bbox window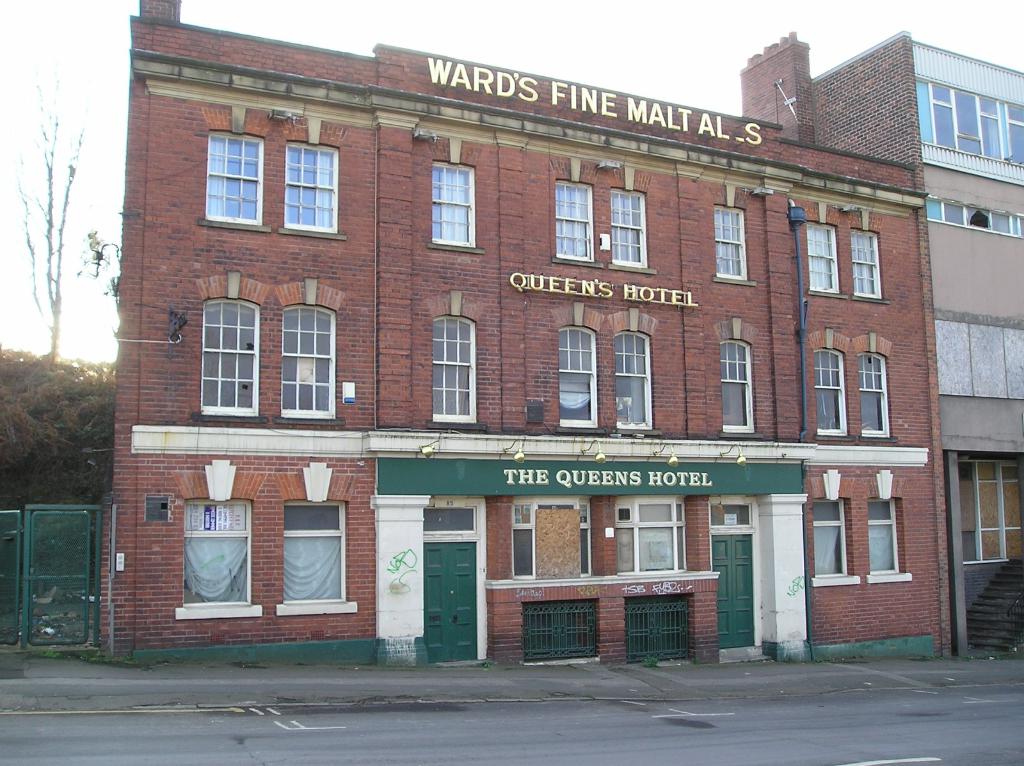
810,497,856,584
